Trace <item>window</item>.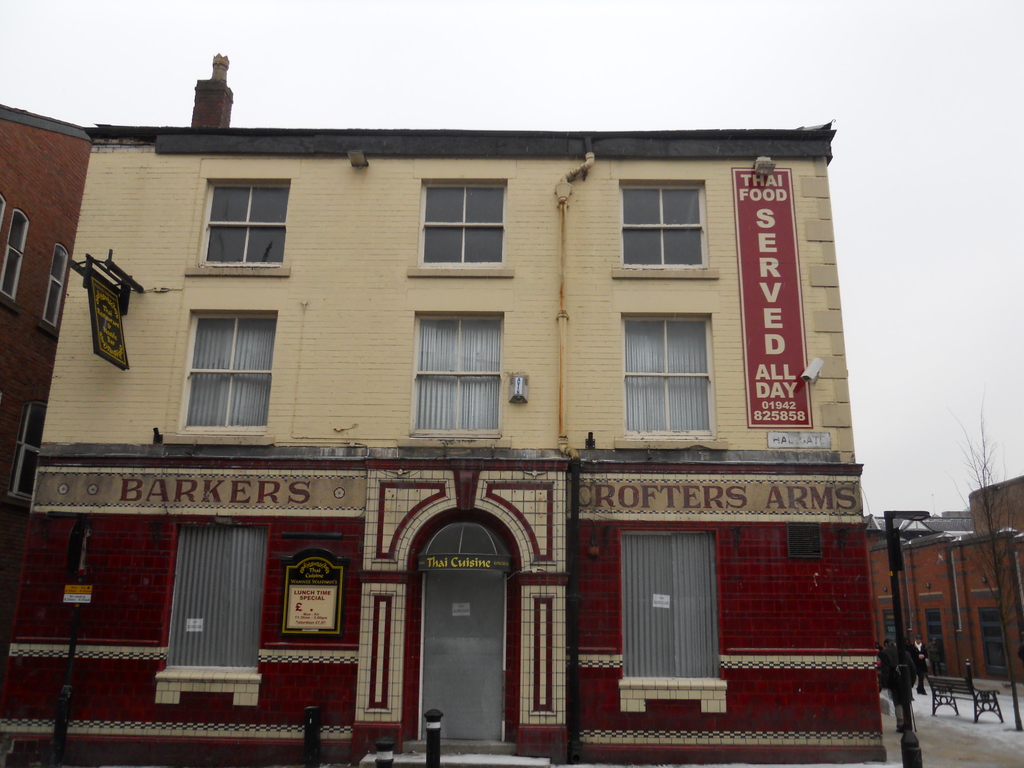
Traced to (619,530,717,673).
